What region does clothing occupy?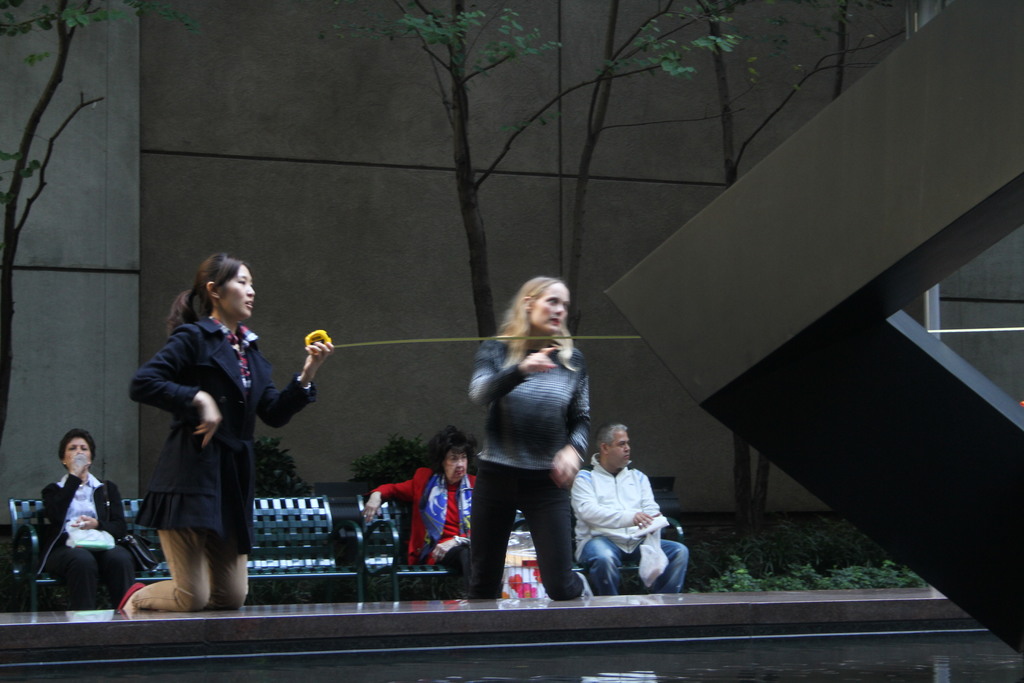
bbox=[126, 272, 279, 590].
